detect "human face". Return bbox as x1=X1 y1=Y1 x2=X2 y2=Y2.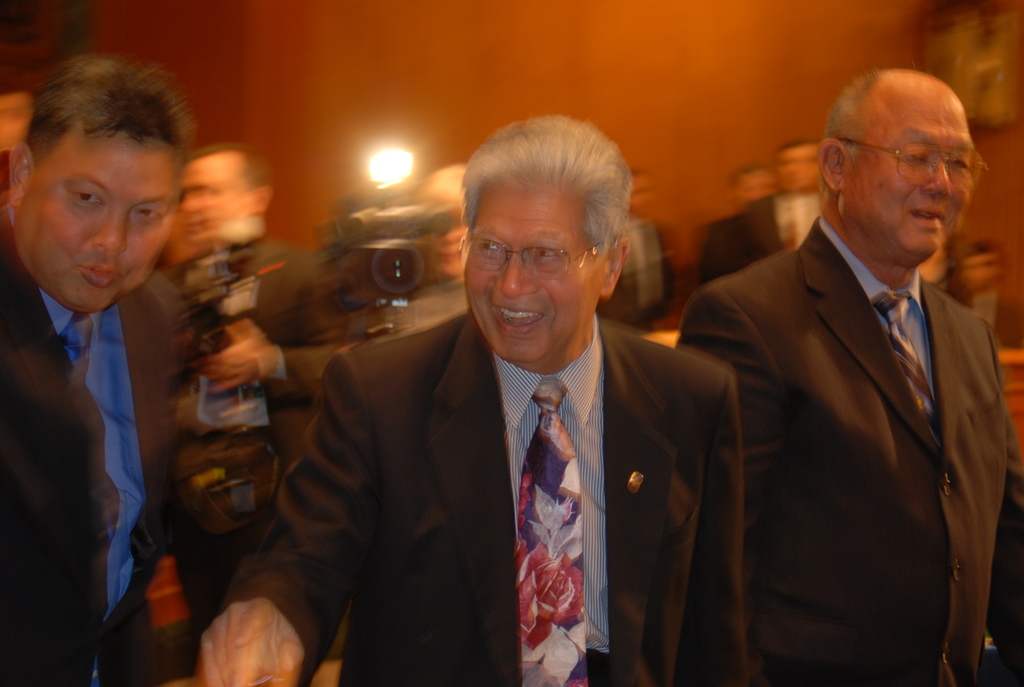
x1=178 y1=162 x2=253 y2=241.
